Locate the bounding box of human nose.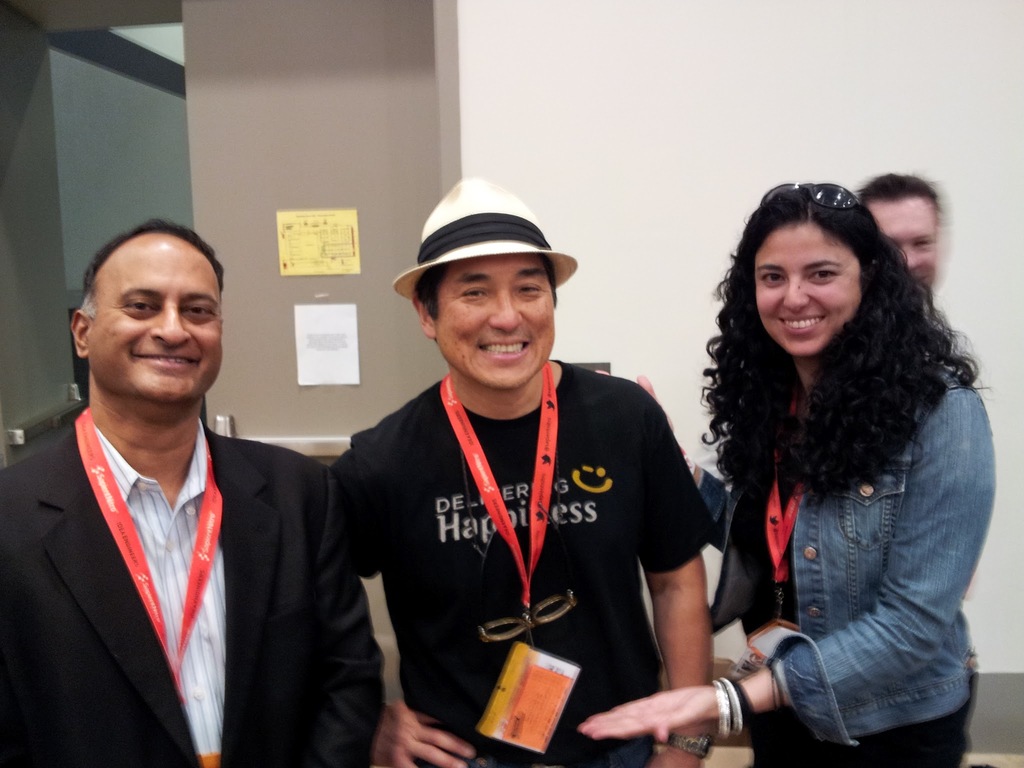
Bounding box: box=[899, 245, 918, 271].
